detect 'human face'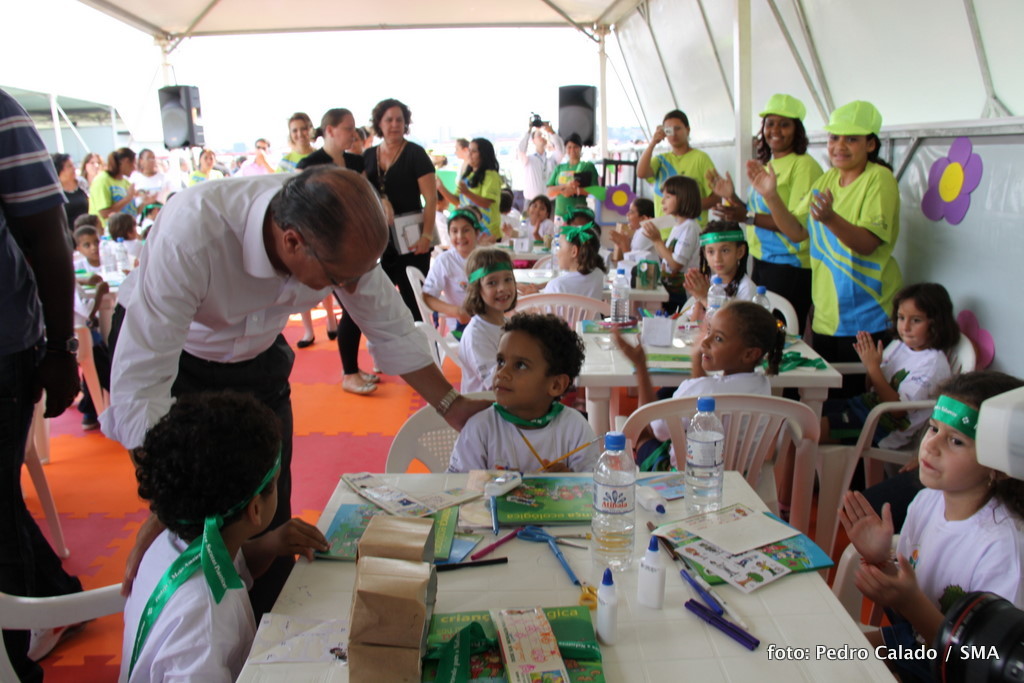
[left=373, top=103, right=405, bottom=142]
